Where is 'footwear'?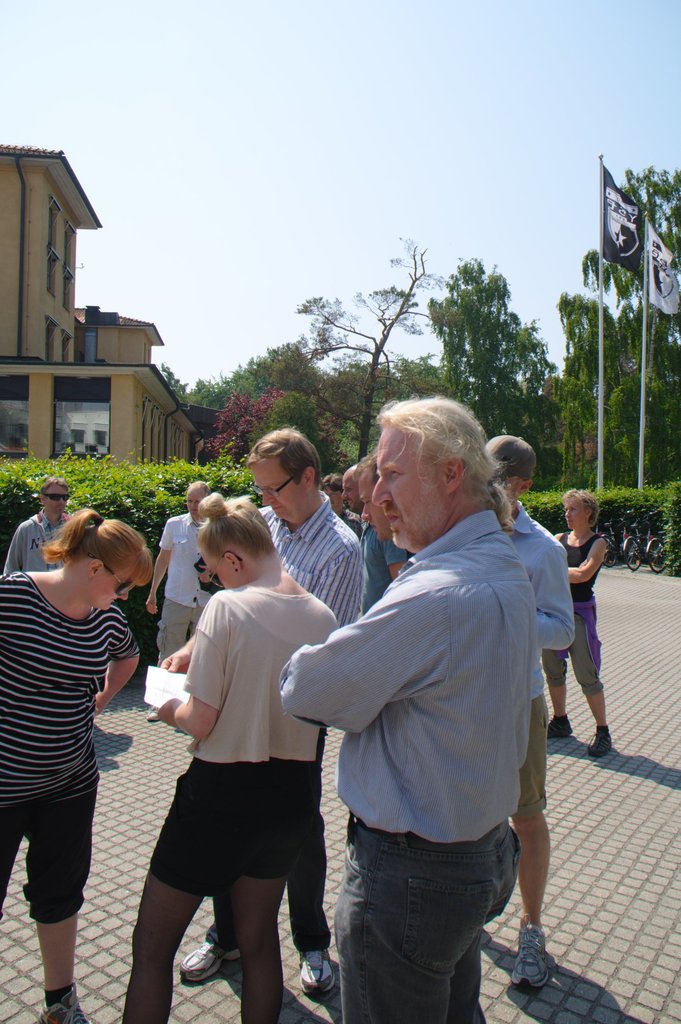
detection(177, 936, 245, 987).
